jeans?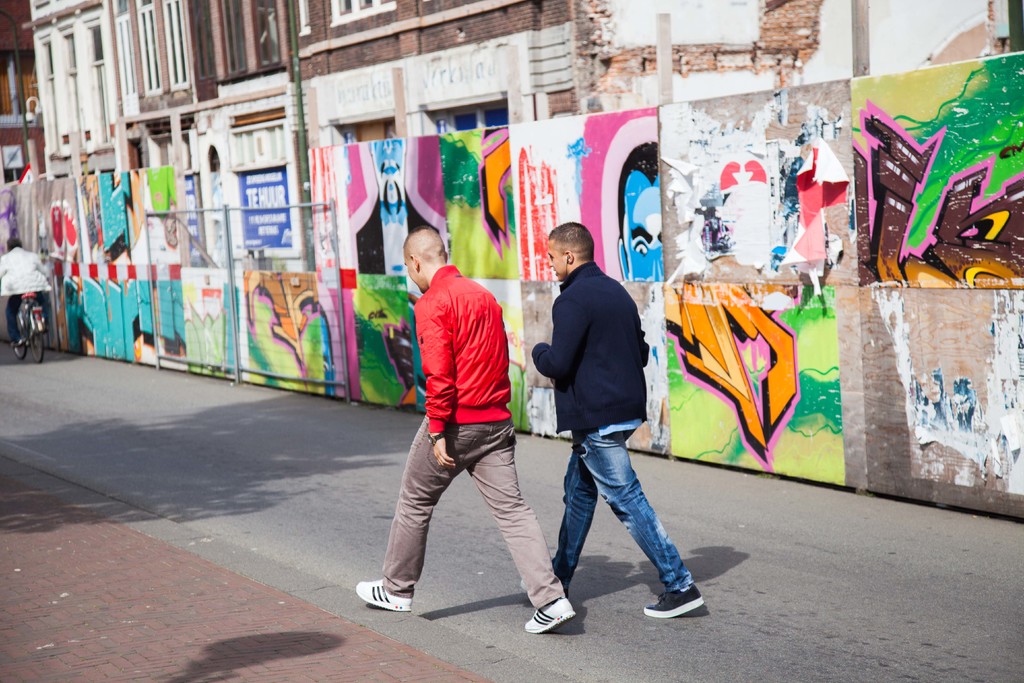
x1=371, y1=416, x2=577, y2=604
